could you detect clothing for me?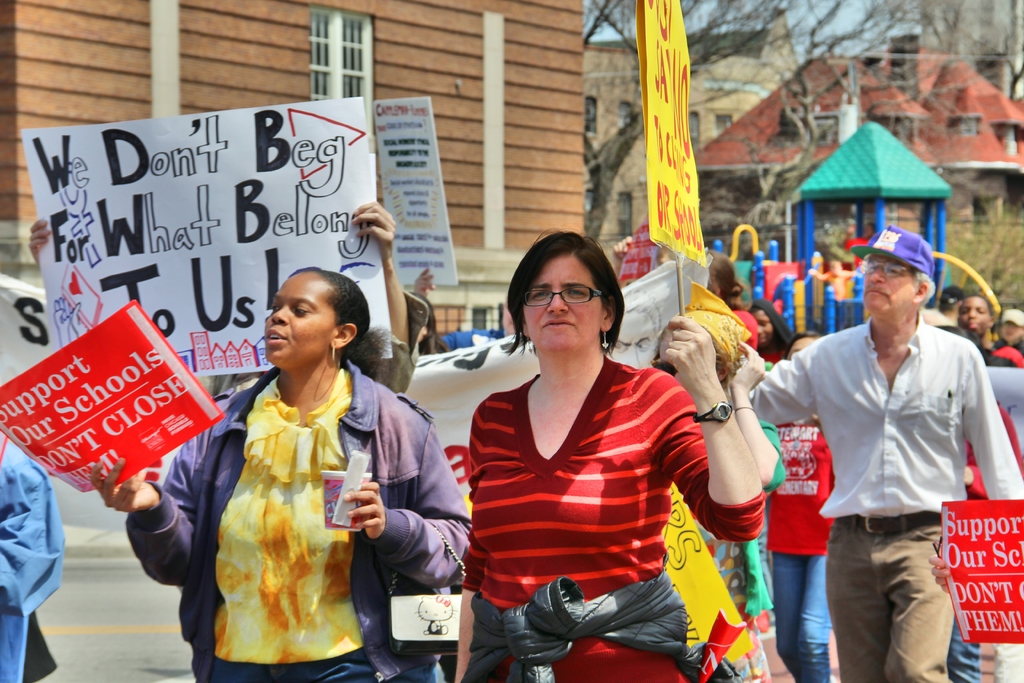
Detection result: 0, 436, 70, 682.
